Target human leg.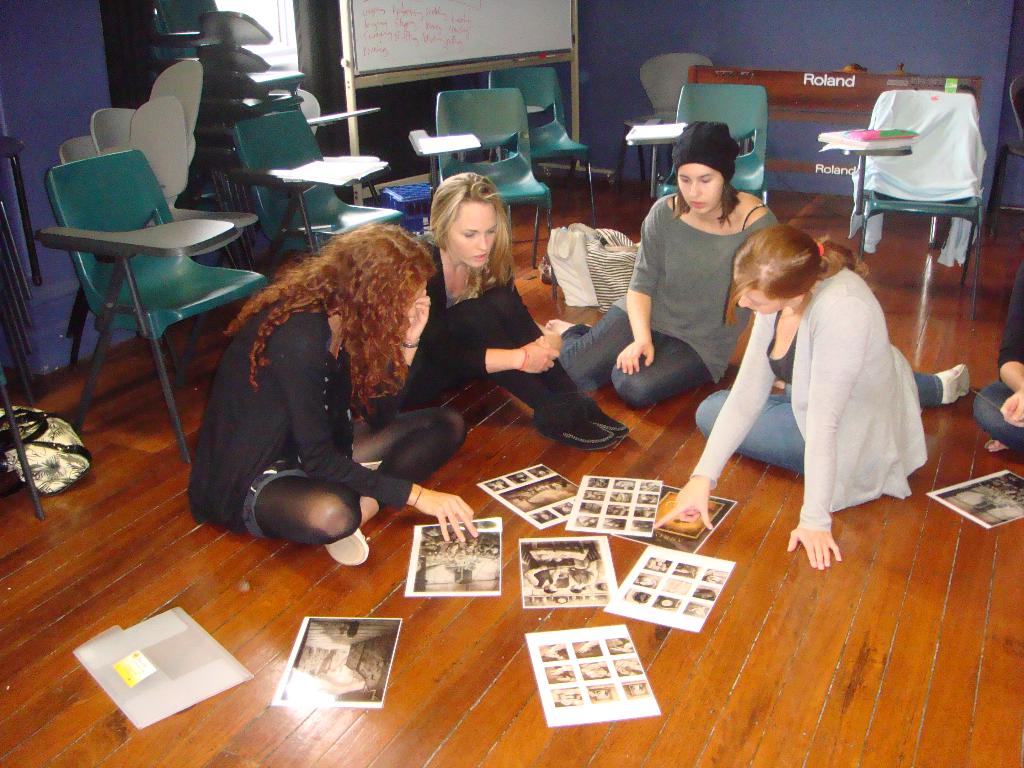
Target region: bbox=[984, 436, 1006, 452].
